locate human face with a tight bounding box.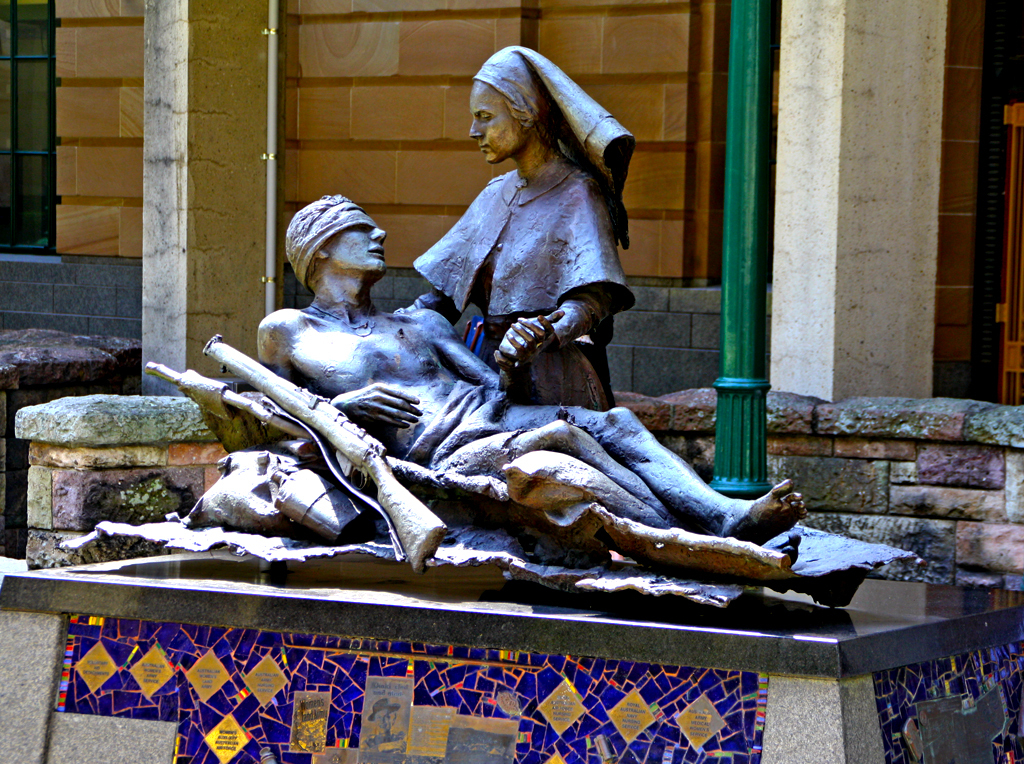
bbox=[471, 84, 525, 160].
